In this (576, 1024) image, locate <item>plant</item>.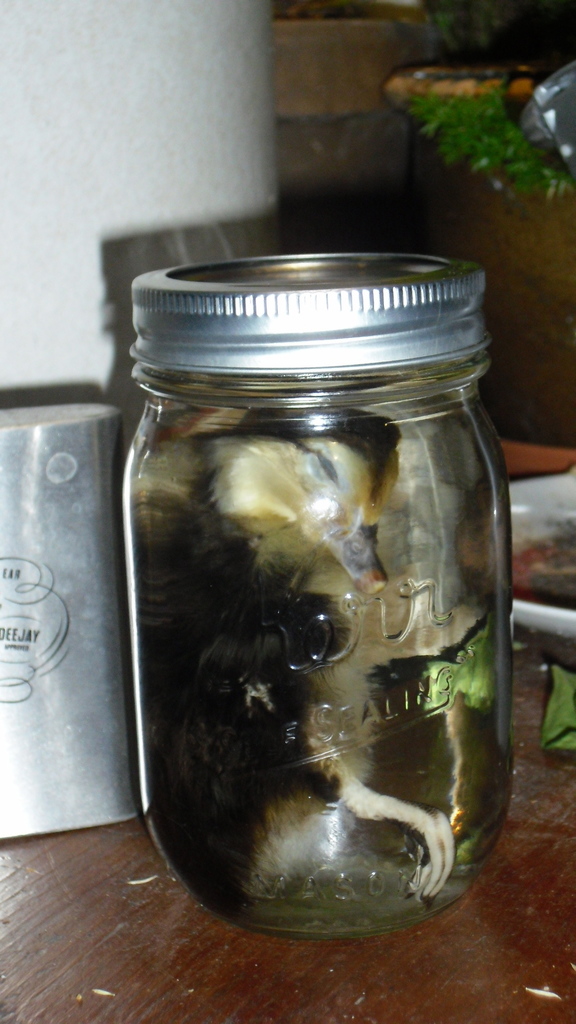
Bounding box: {"x1": 422, "y1": 0, "x2": 575, "y2": 59}.
